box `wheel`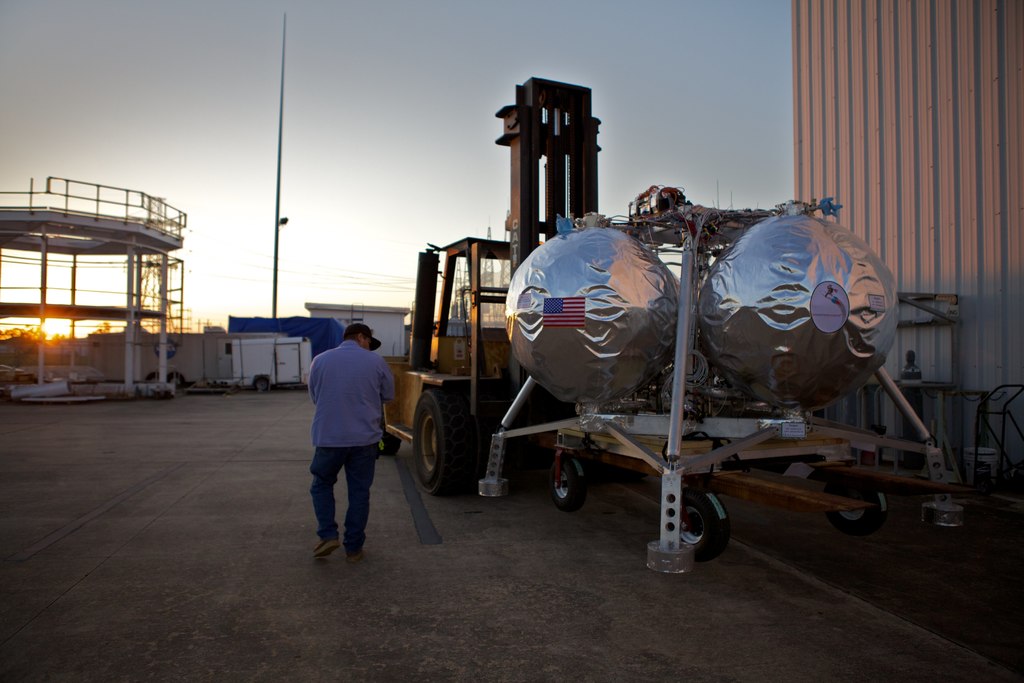
(411,387,471,495)
